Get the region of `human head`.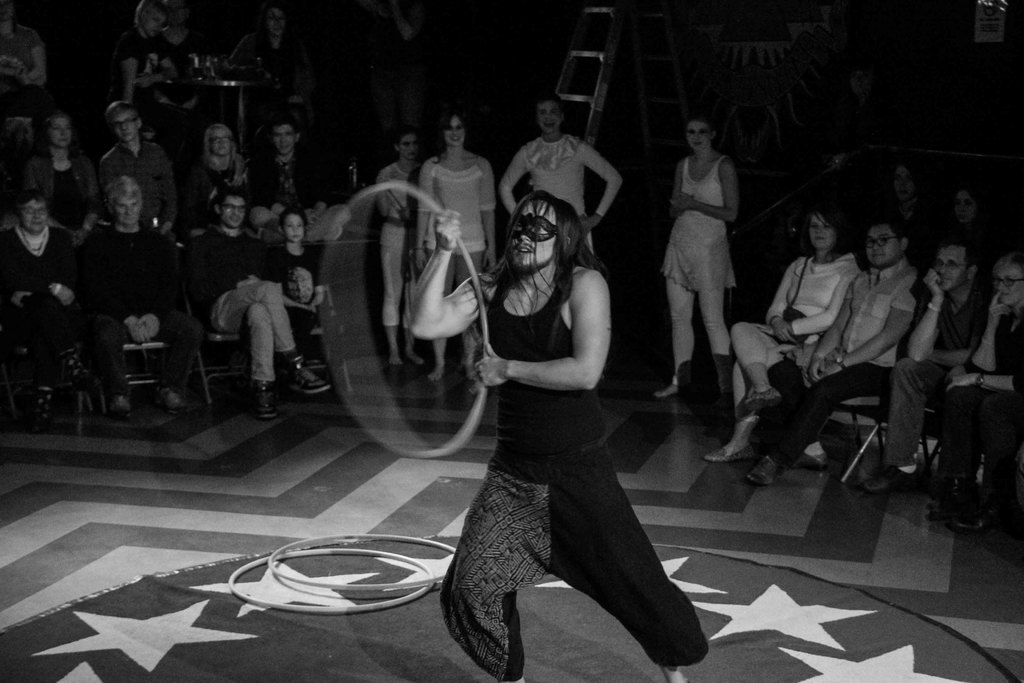
x1=864 y1=210 x2=930 y2=277.
